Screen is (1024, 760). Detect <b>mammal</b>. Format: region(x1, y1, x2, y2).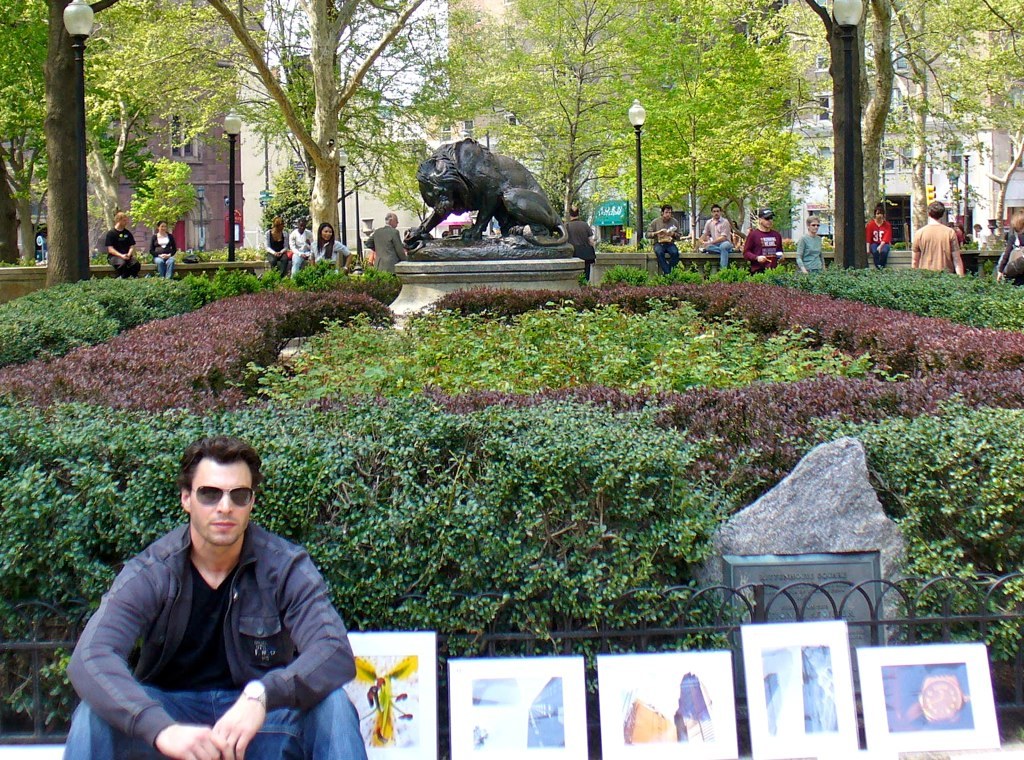
region(261, 215, 290, 279).
